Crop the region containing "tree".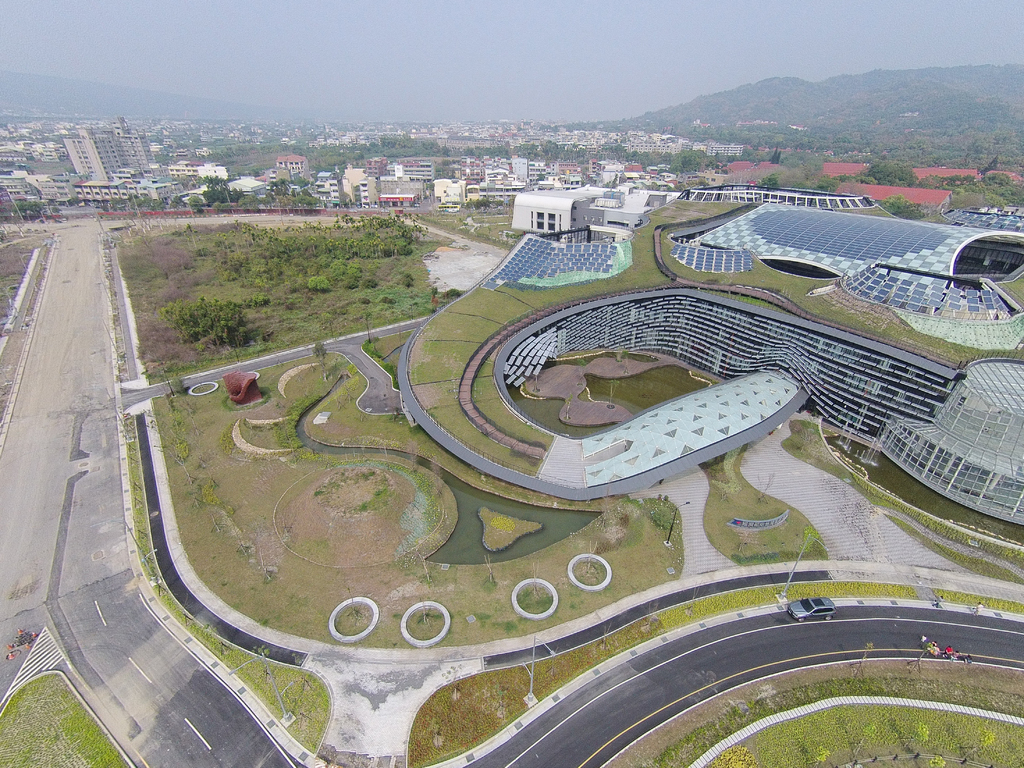
Crop region: Rect(157, 294, 251, 355).
